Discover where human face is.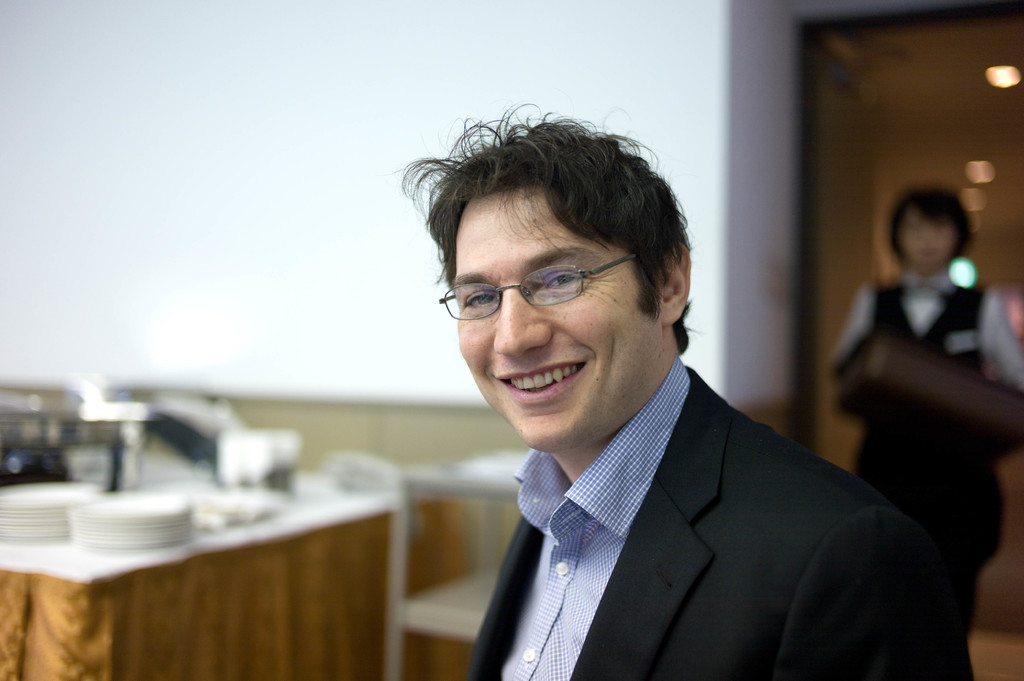
Discovered at {"x1": 457, "y1": 189, "x2": 663, "y2": 448}.
